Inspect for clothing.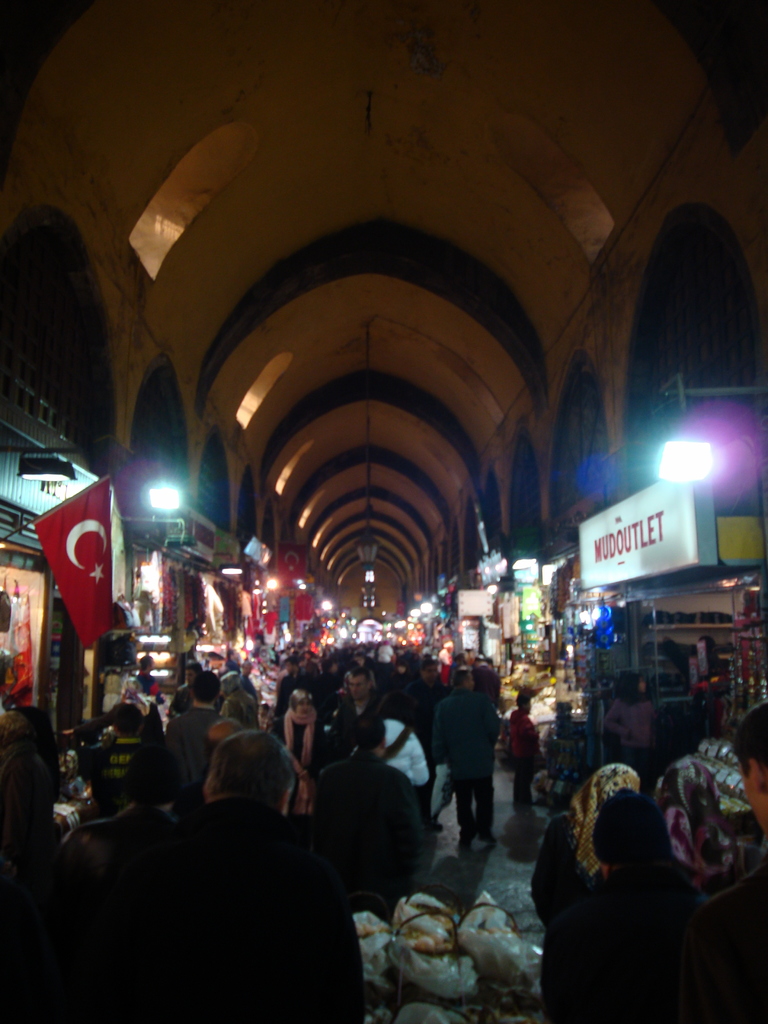
Inspection: region(76, 737, 146, 814).
